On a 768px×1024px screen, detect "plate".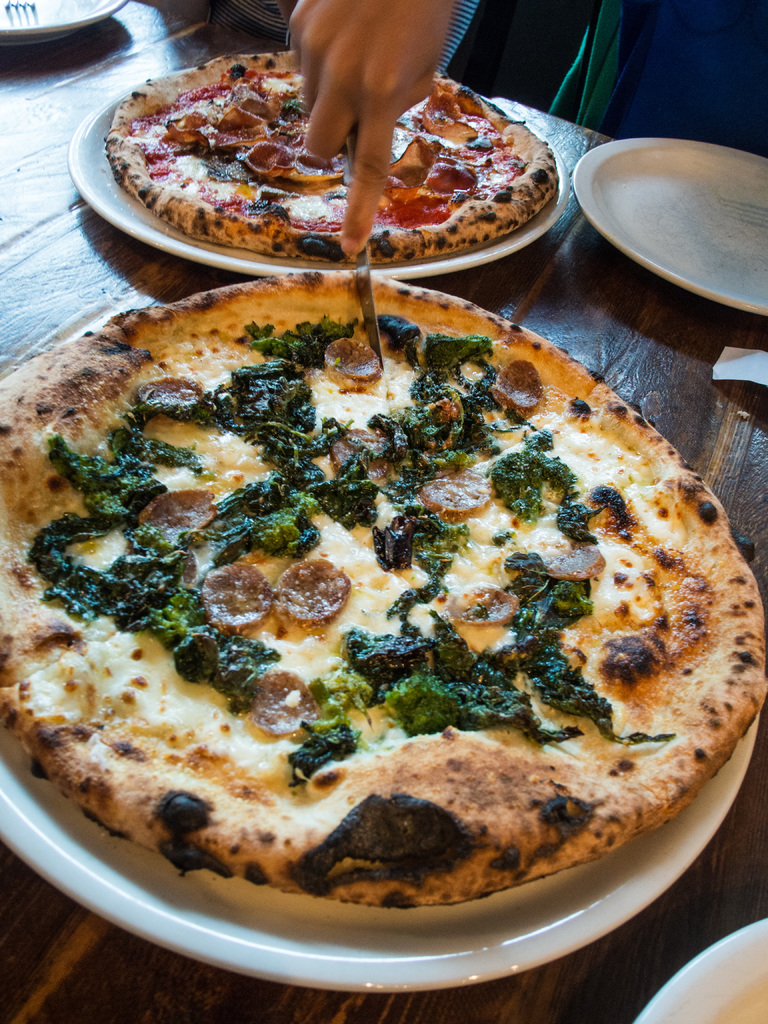
pyautogui.locateOnScreen(0, 285, 762, 995).
